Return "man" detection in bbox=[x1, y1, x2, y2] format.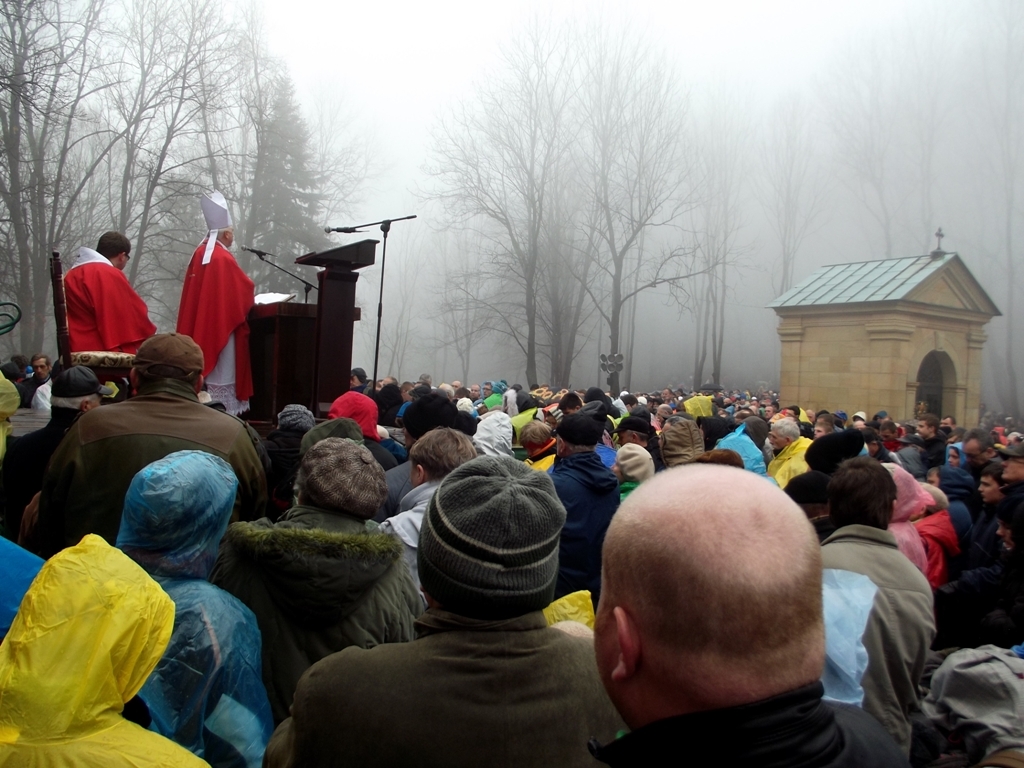
bbox=[824, 451, 928, 767].
